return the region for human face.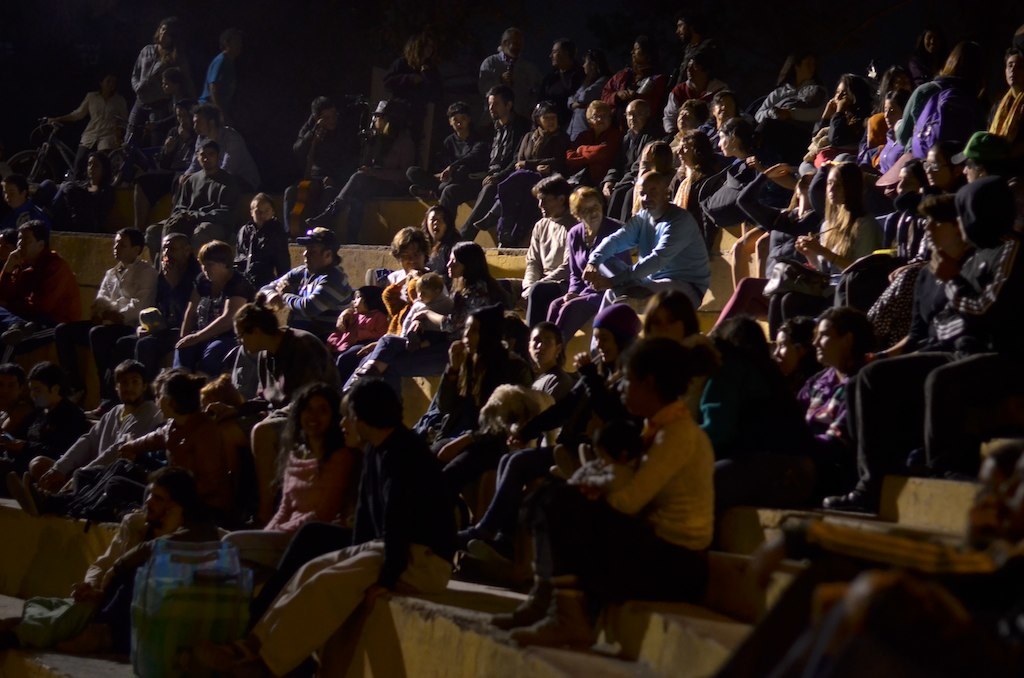
{"left": 196, "top": 115, "right": 203, "bottom": 131}.
